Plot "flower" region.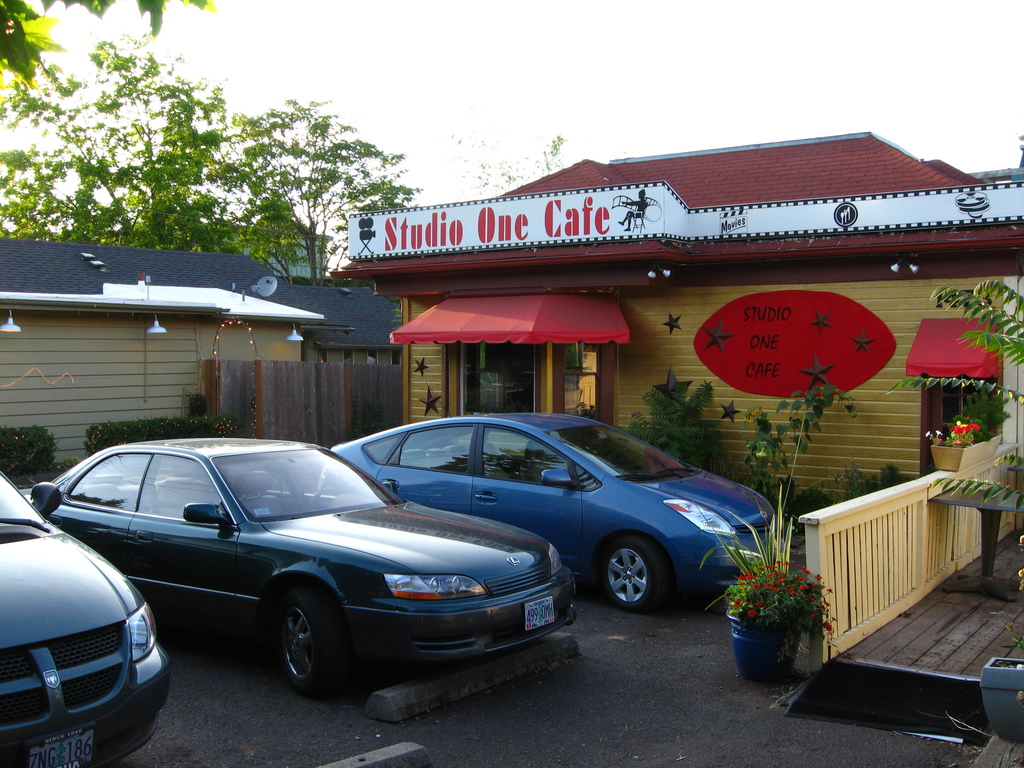
Plotted at {"left": 922, "top": 419, "right": 984, "bottom": 447}.
